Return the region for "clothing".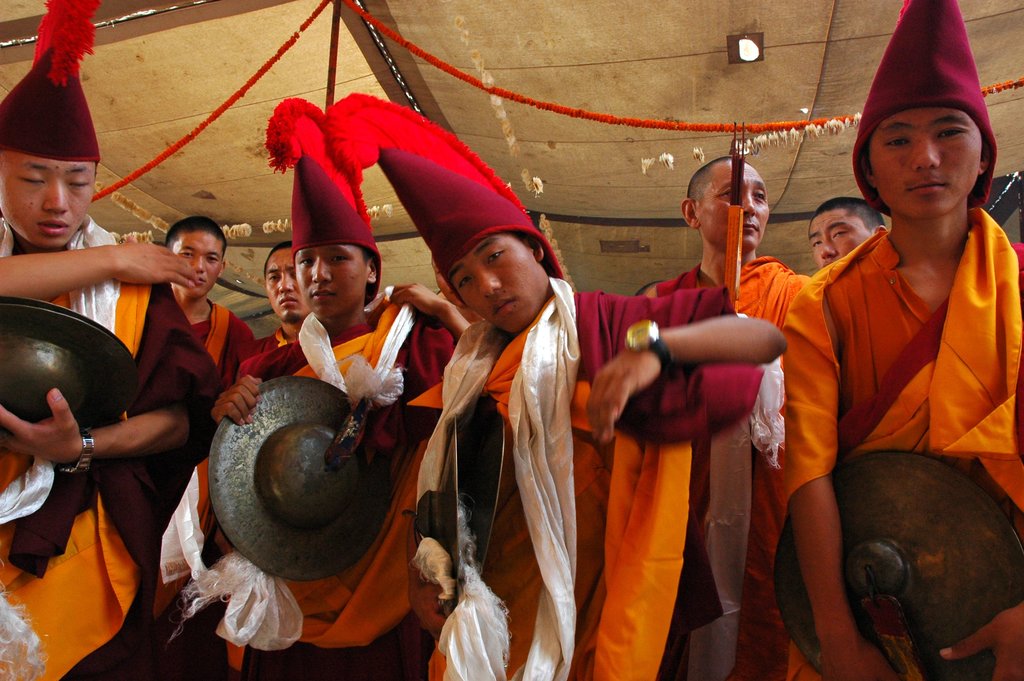
bbox=[0, 220, 220, 678].
